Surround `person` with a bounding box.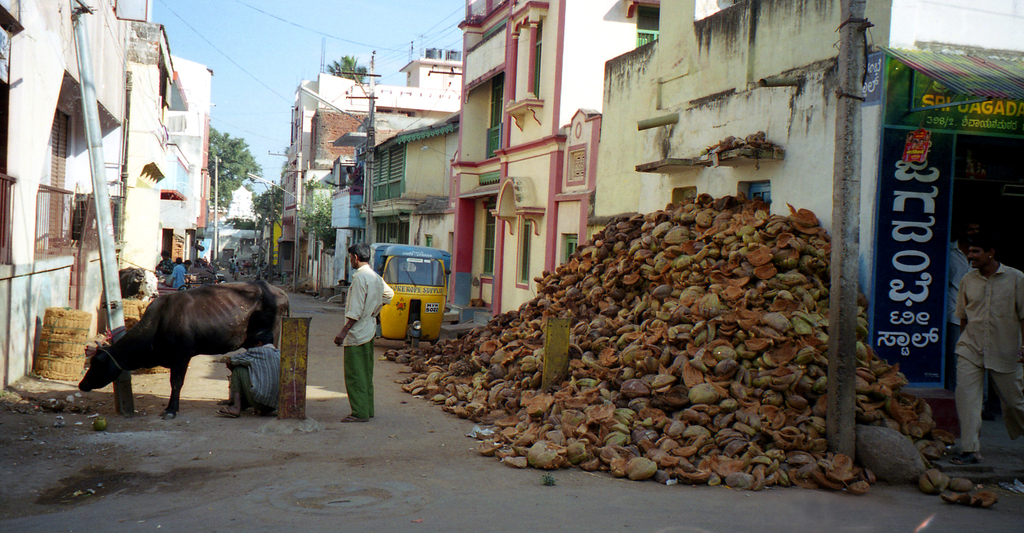
x1=952, y1=219, x2=993, y2=421.
